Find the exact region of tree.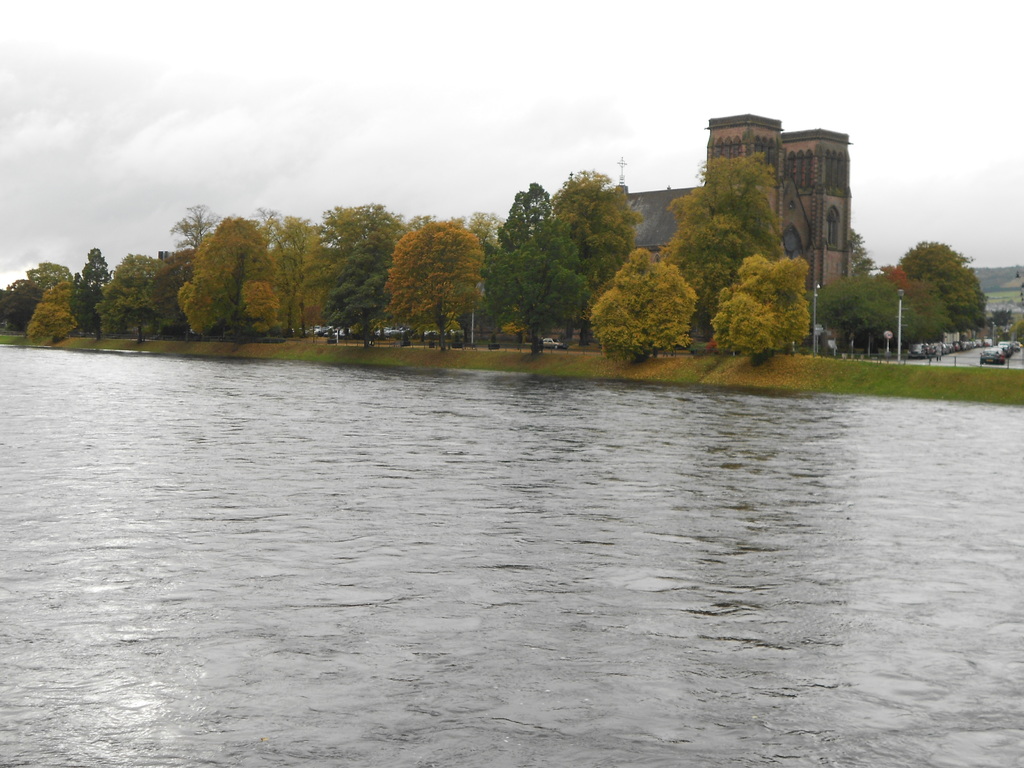
Exact region: 654 150 784 323.
